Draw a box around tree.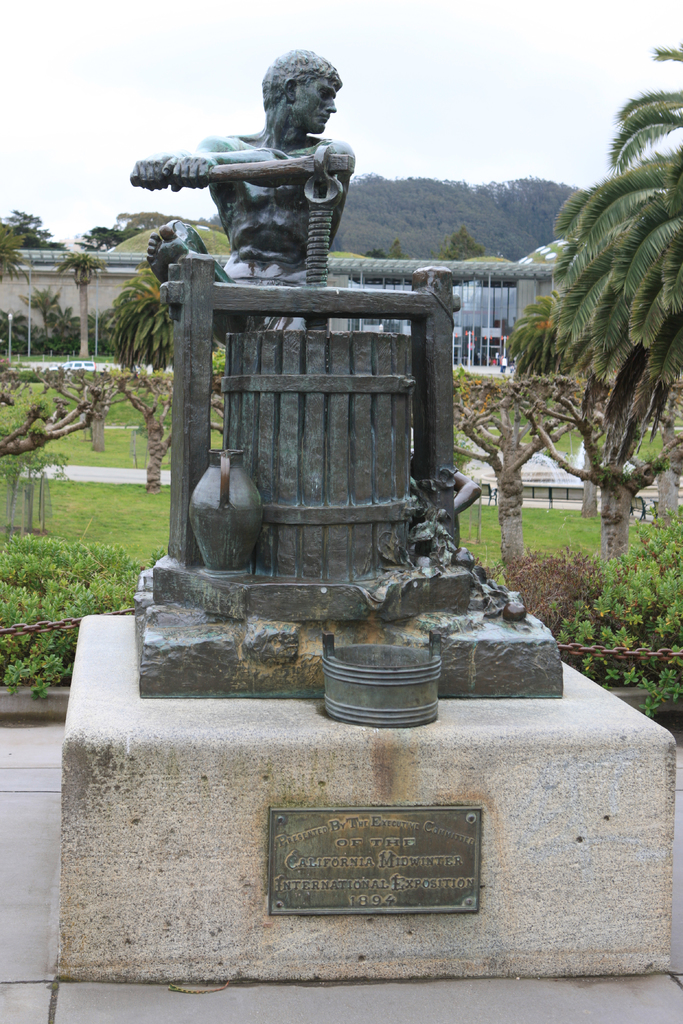
l=538, t=40, r=682, b=438.
